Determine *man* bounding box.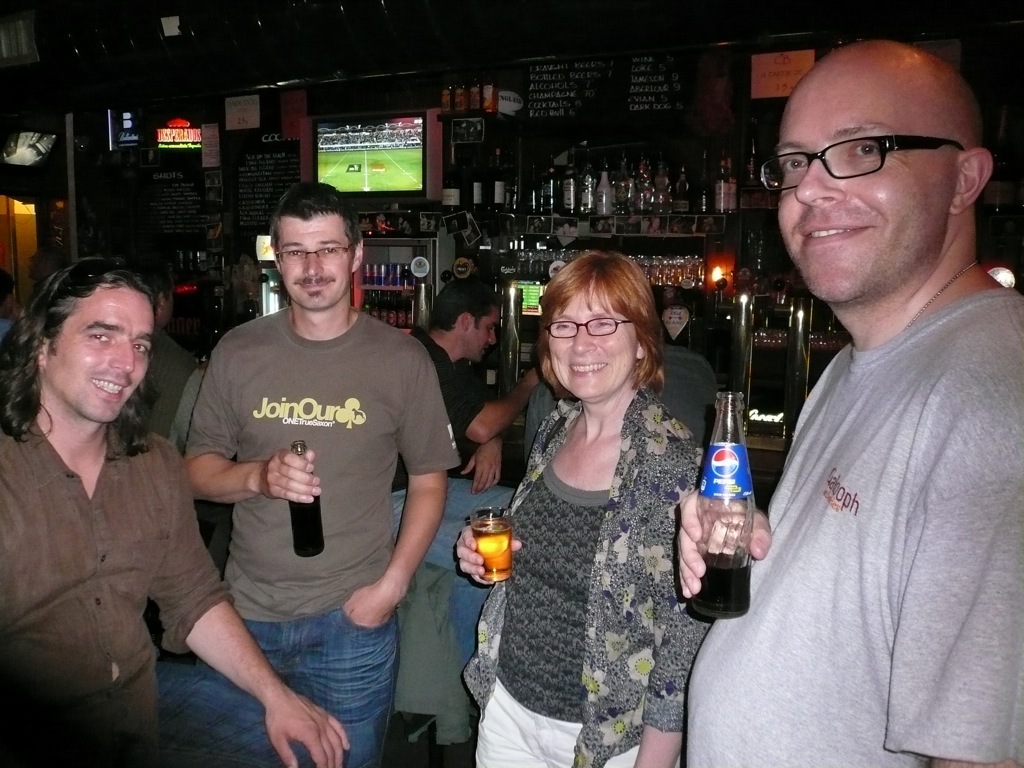
Determined: 703/29/1023/748.
